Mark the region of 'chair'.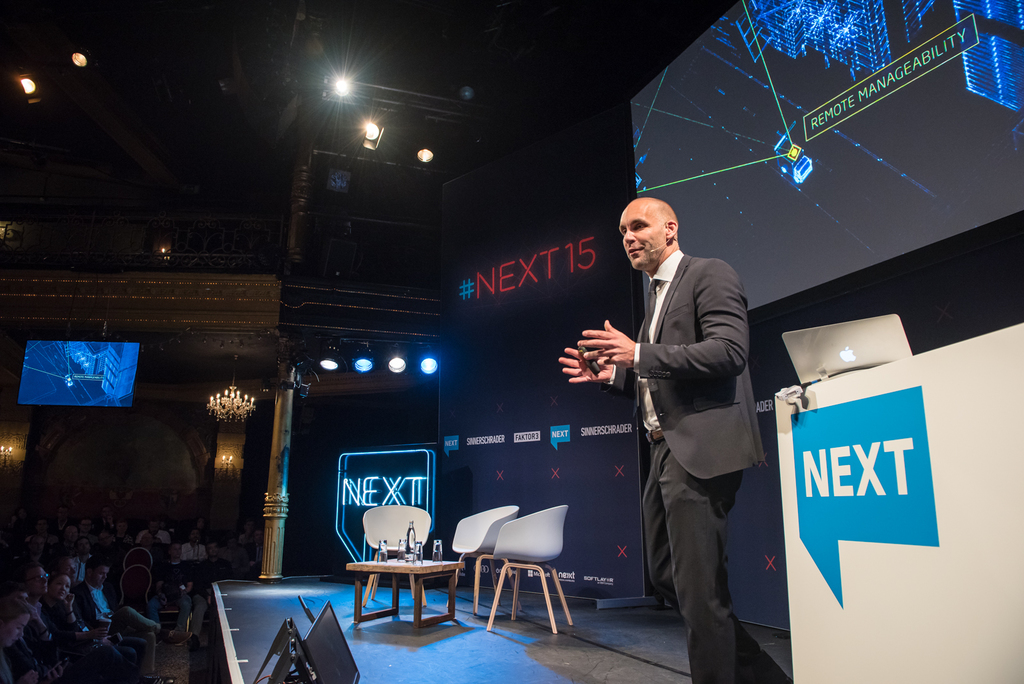
Region: box=[440, 498, 521, 620].
